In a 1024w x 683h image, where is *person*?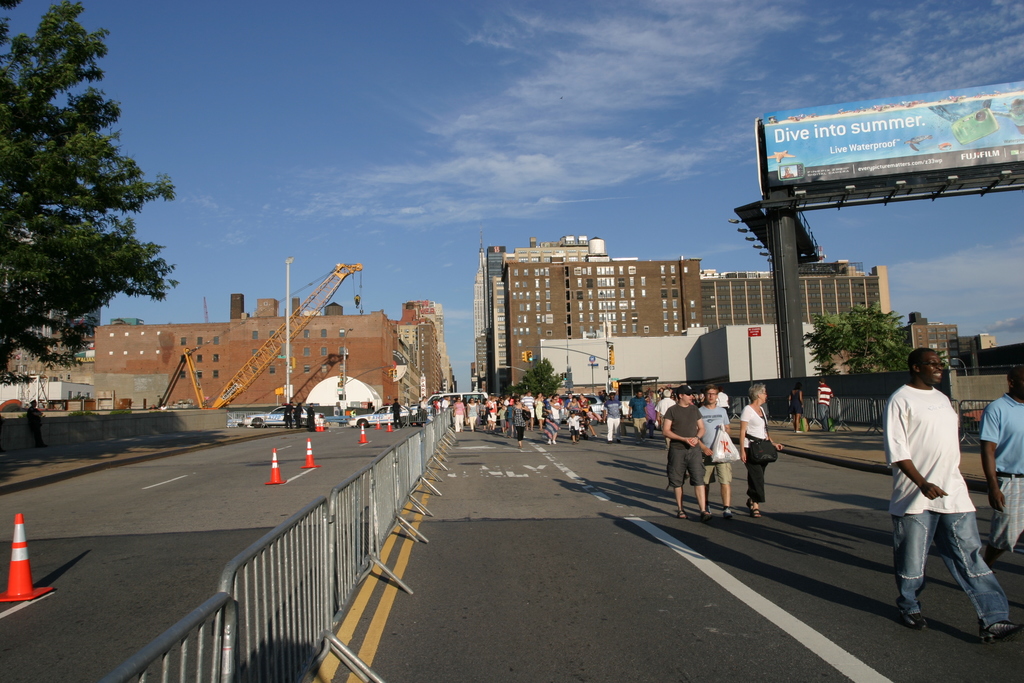
(717, 385, 730, 418).
